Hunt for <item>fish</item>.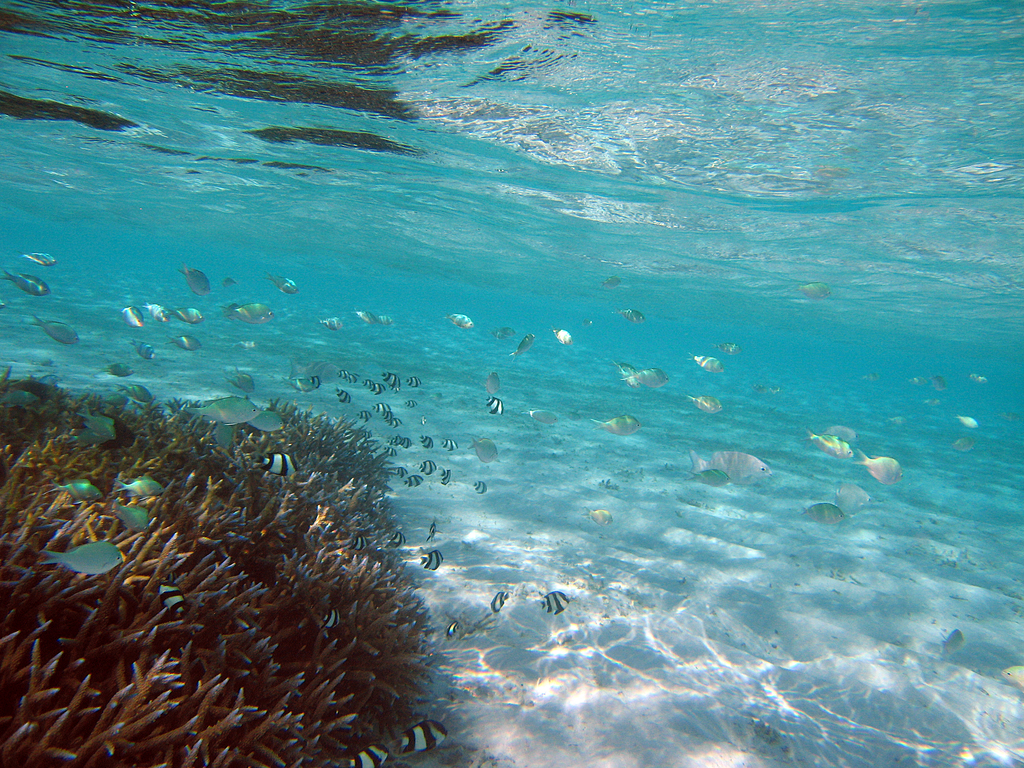
Hunted down at 442:440:461:454.
